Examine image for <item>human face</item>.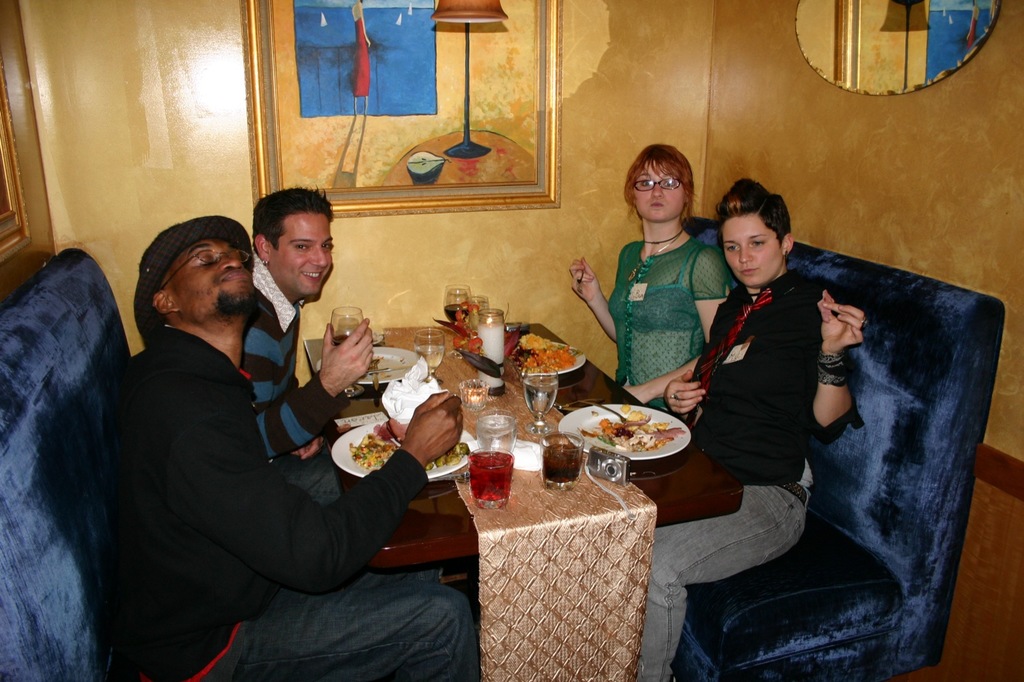
Examination result: (269,211,333,297).
